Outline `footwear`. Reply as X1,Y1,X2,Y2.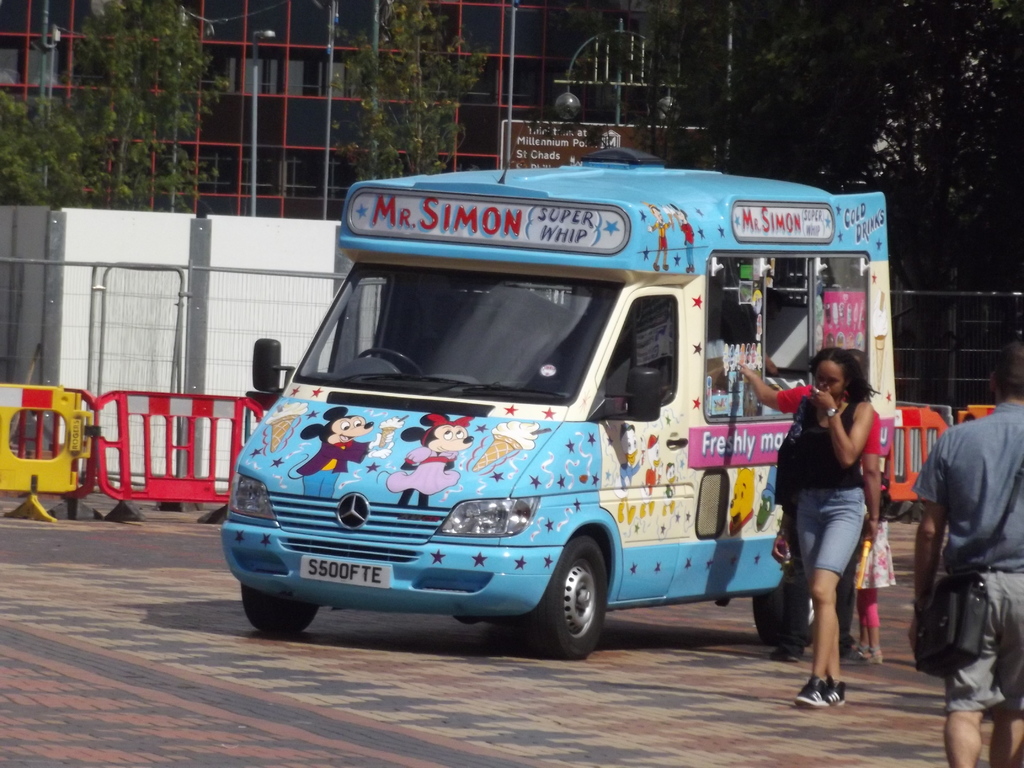
796,675,837,706.
